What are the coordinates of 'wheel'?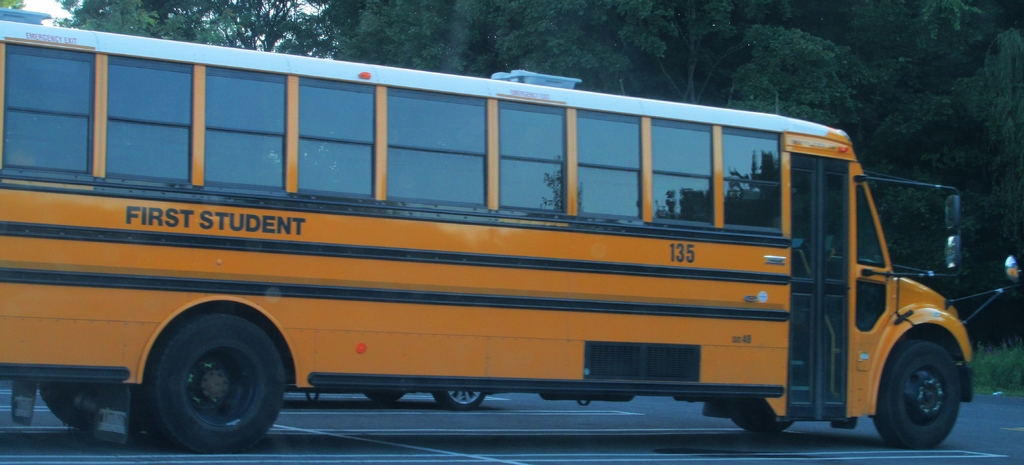
434, 386, 481, 414.
